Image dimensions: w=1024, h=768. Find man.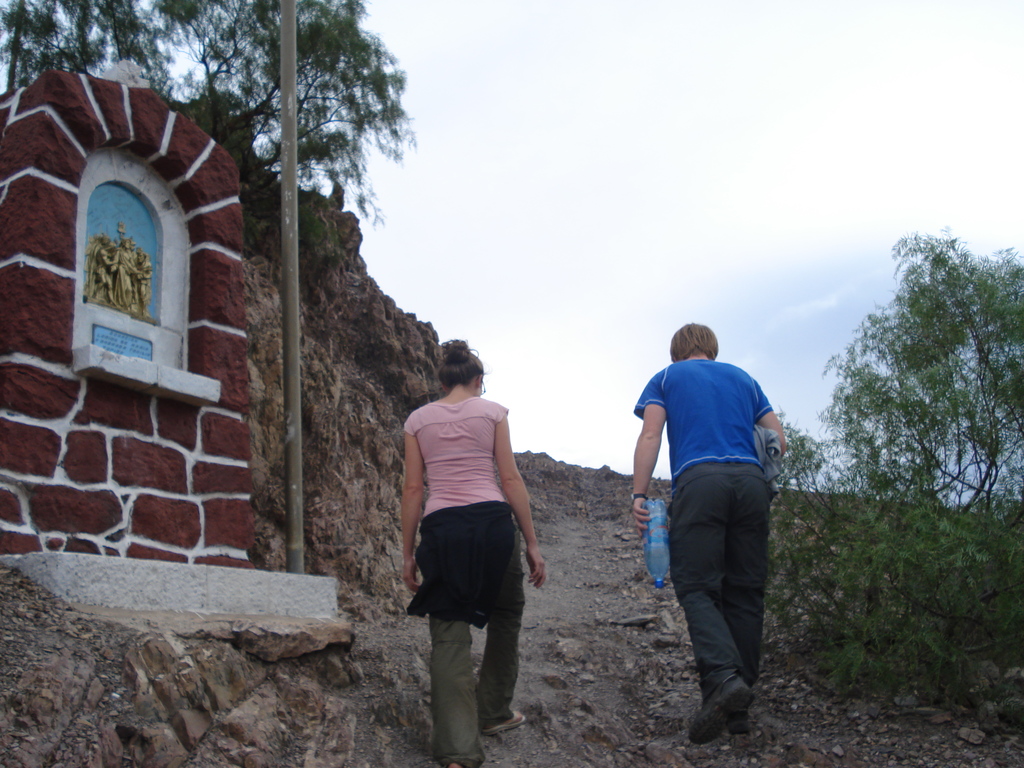
{"left": 637, "top": 313, "right": 795, "bottom": 761}.
